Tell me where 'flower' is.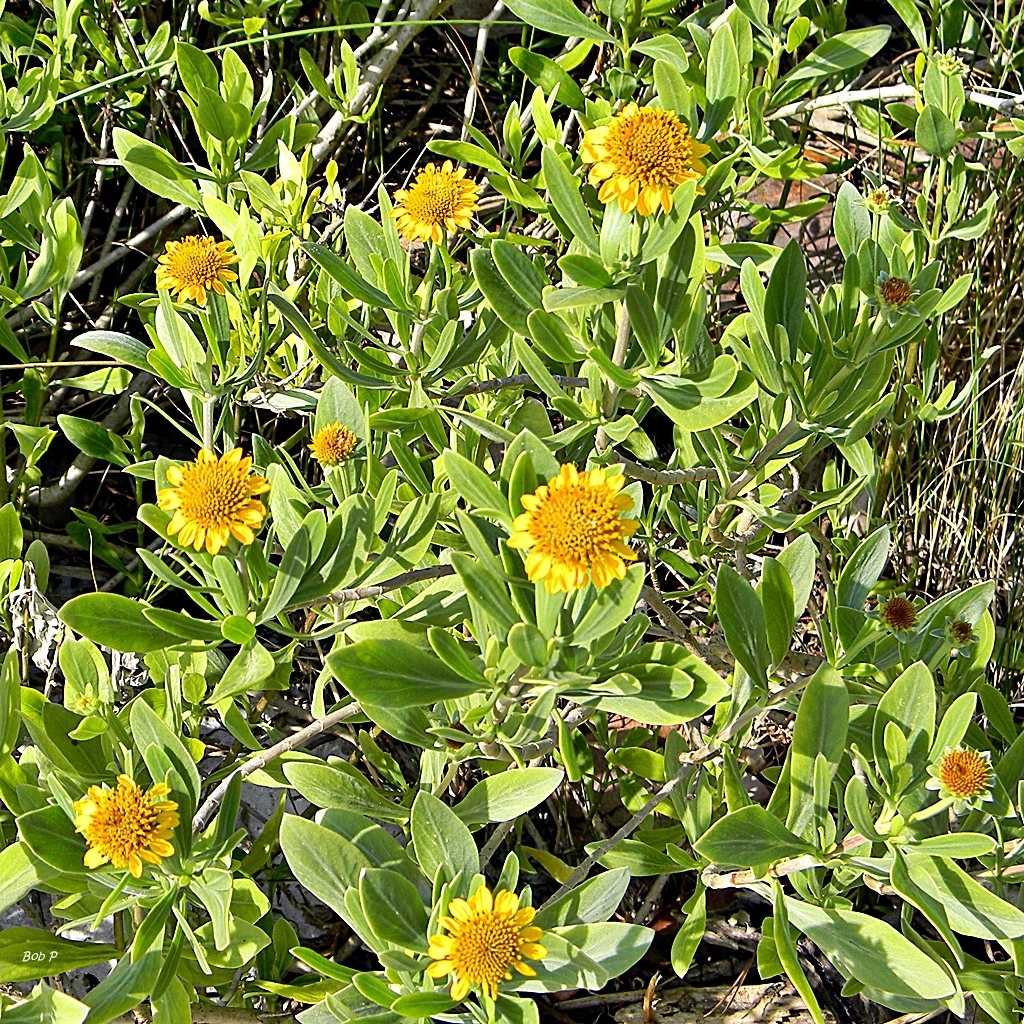
'flower' is at bbox=[309, 423, 360, 466].
